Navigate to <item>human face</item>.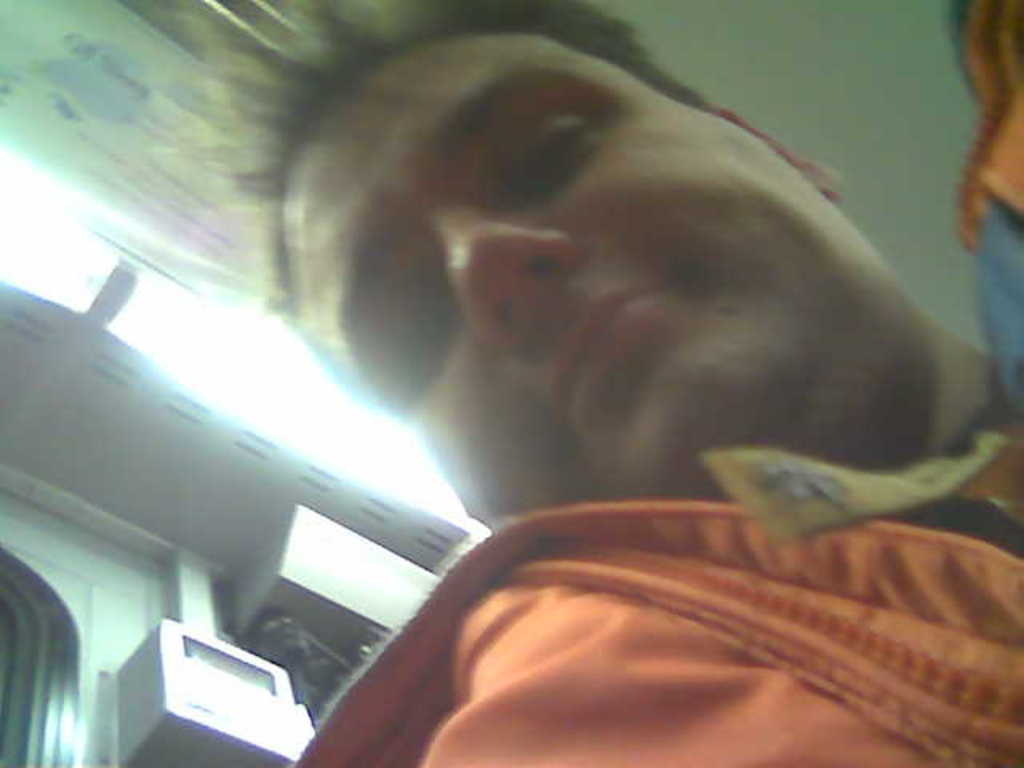
Navigation target: [280,32,928,536].
